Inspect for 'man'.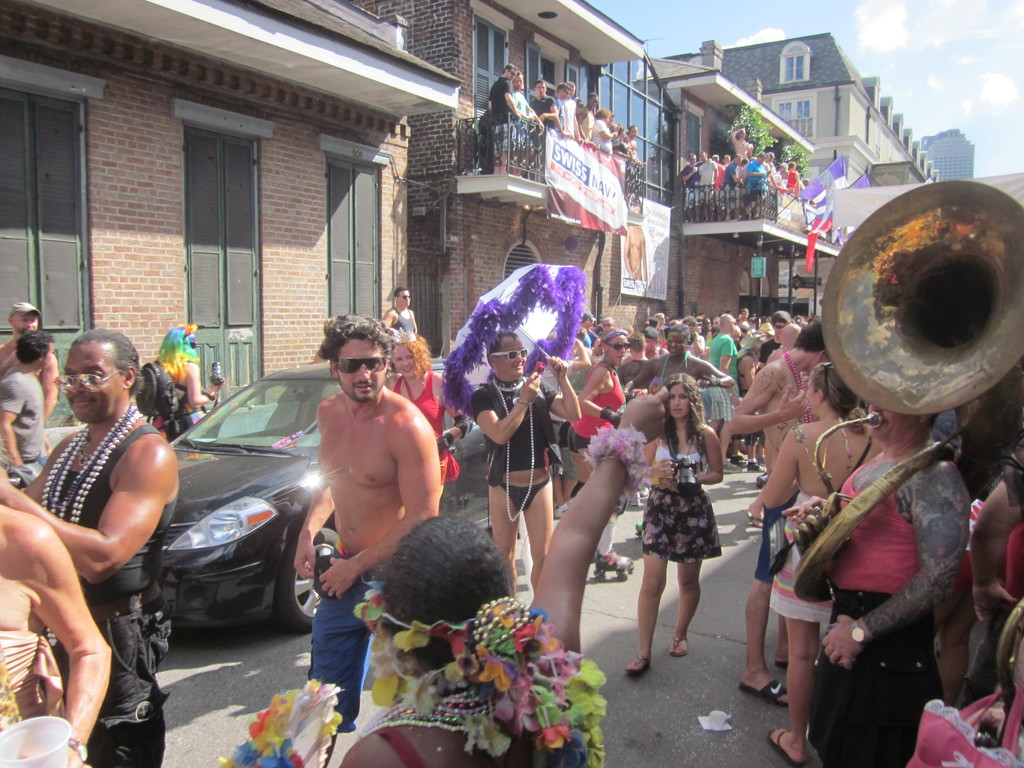
Inspection: 723,323,822,704.
